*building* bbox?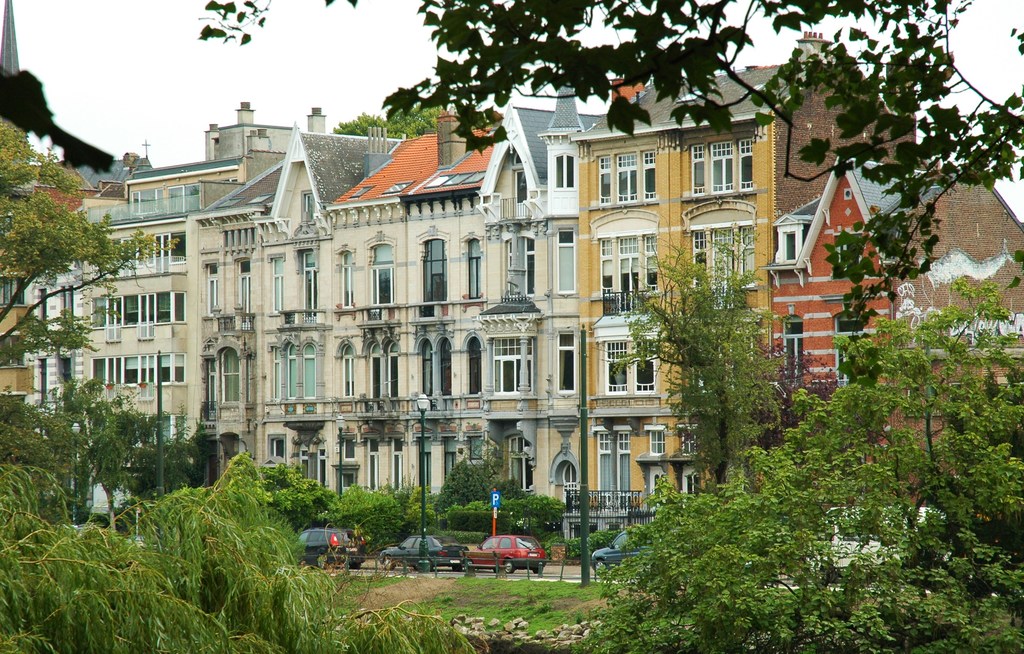
x1=81, y1=101, x2=328, y2=520
